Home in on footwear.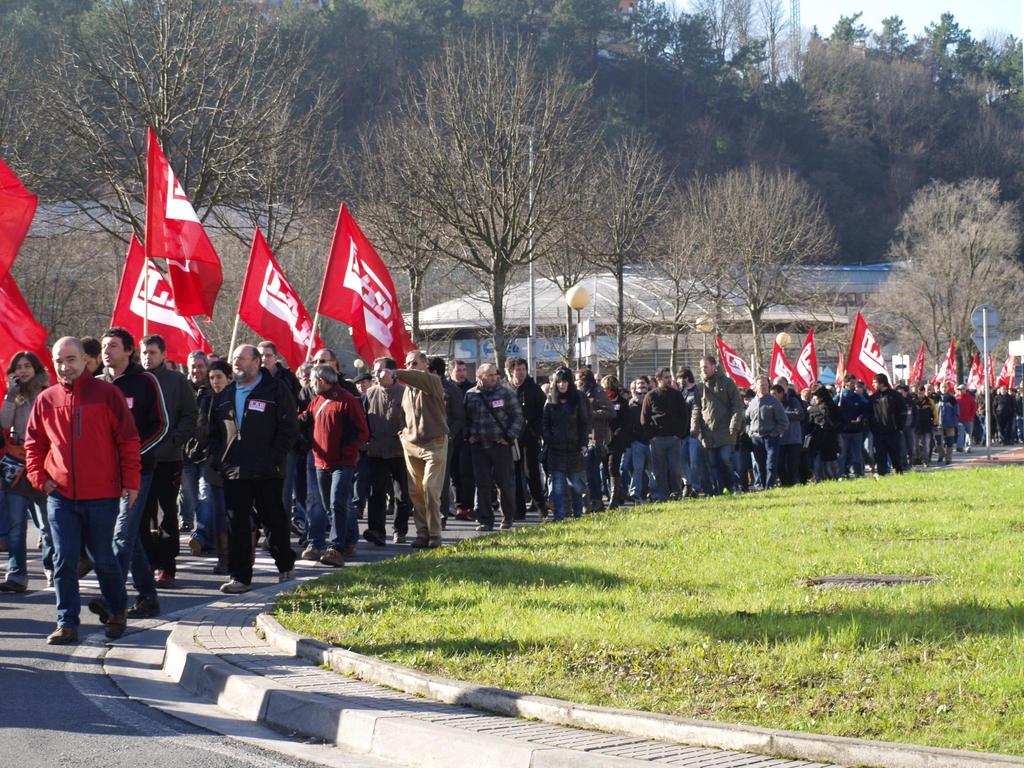
Homed in at [left=365, top=527, right=388, bottom=548].
